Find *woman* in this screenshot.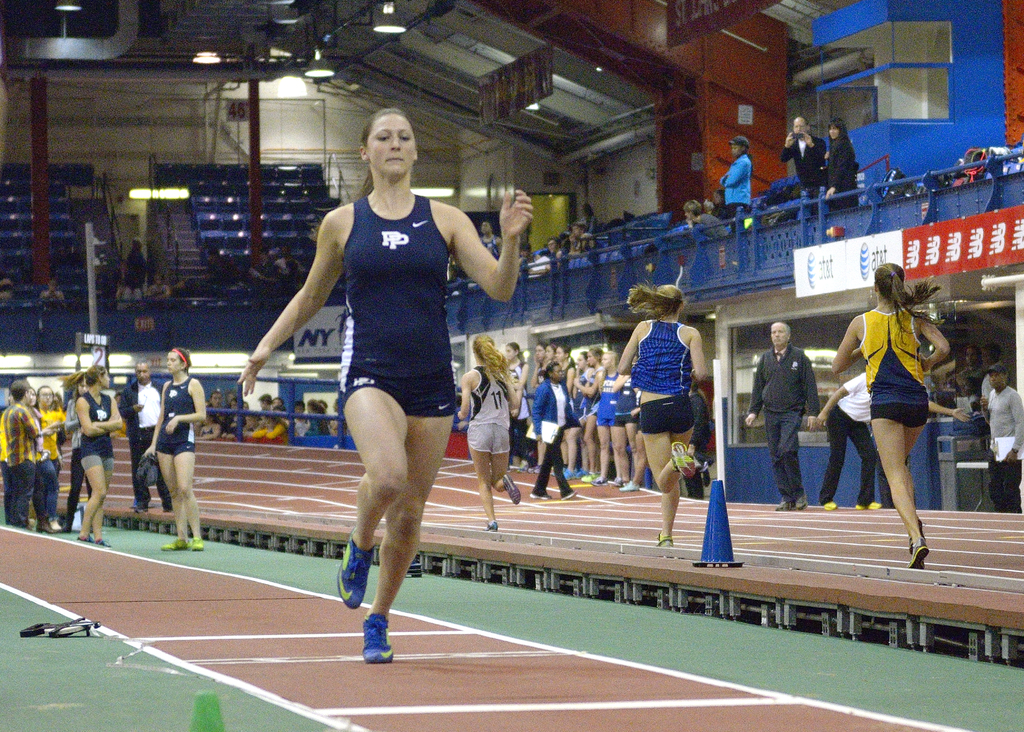
The bounding box for *woman* is (145,345,207,552).
